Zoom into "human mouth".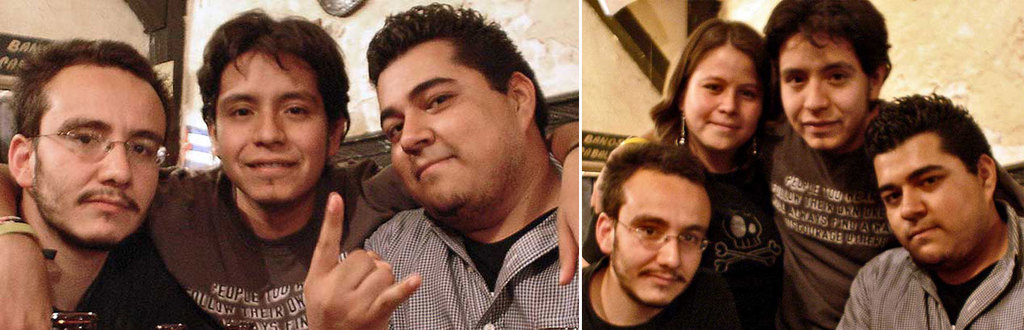
Zoom target: <region>241, 151, 299, 174</region>.
